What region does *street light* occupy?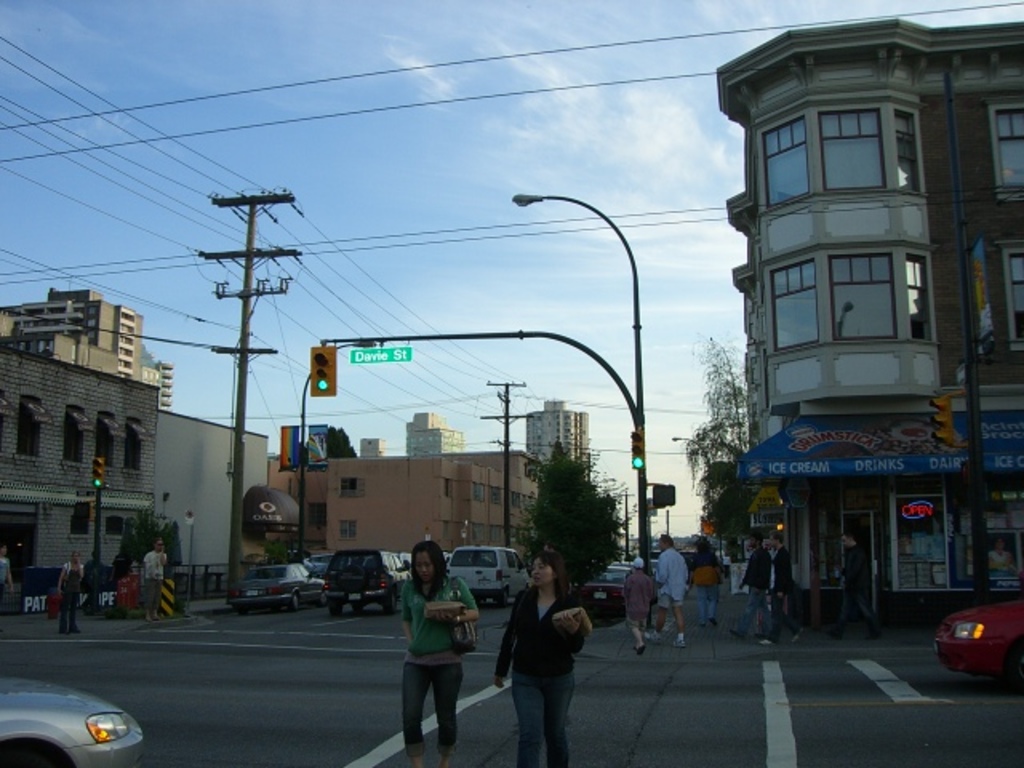
(670,430,712,469).
